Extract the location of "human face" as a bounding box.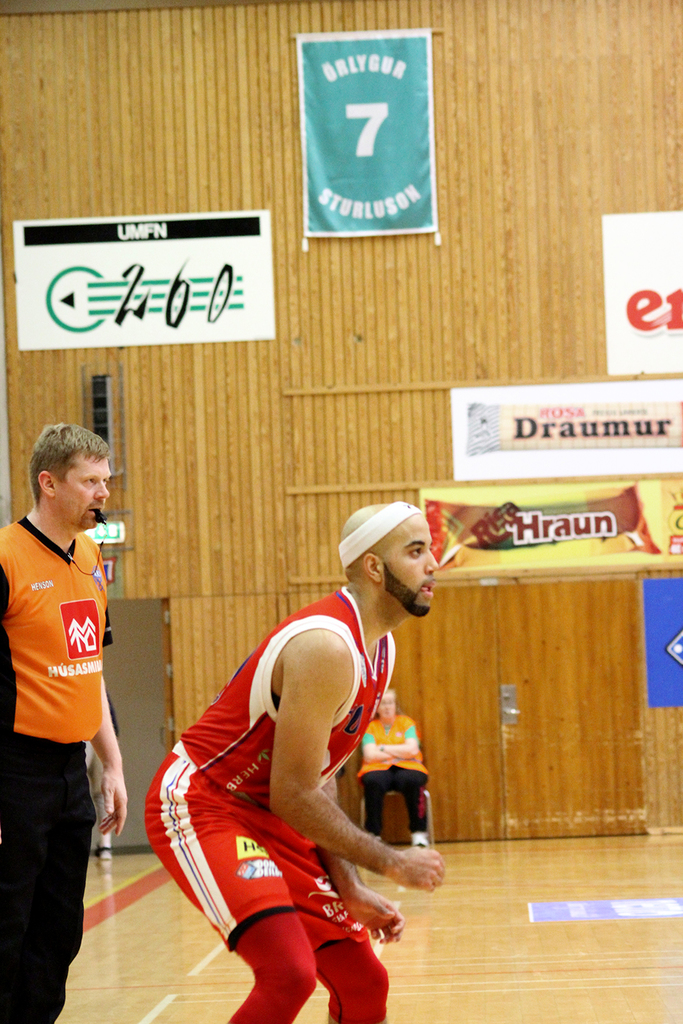
[left=56, top=463, right=121, bottom=528].
